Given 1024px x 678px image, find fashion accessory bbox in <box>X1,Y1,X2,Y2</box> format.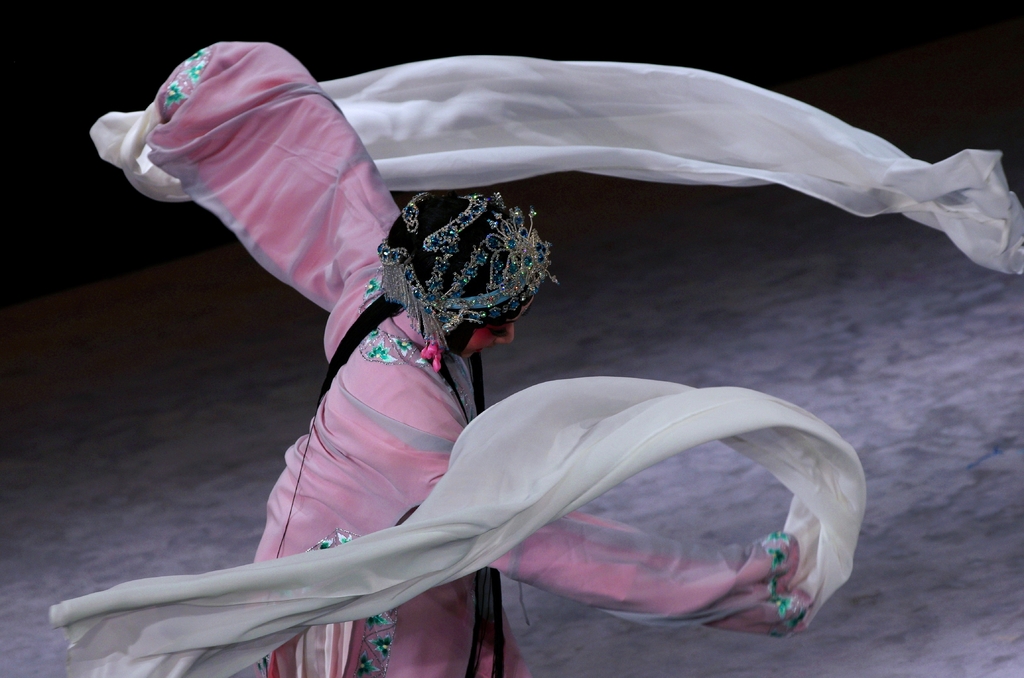
<box>369,187,554,332</box>.
